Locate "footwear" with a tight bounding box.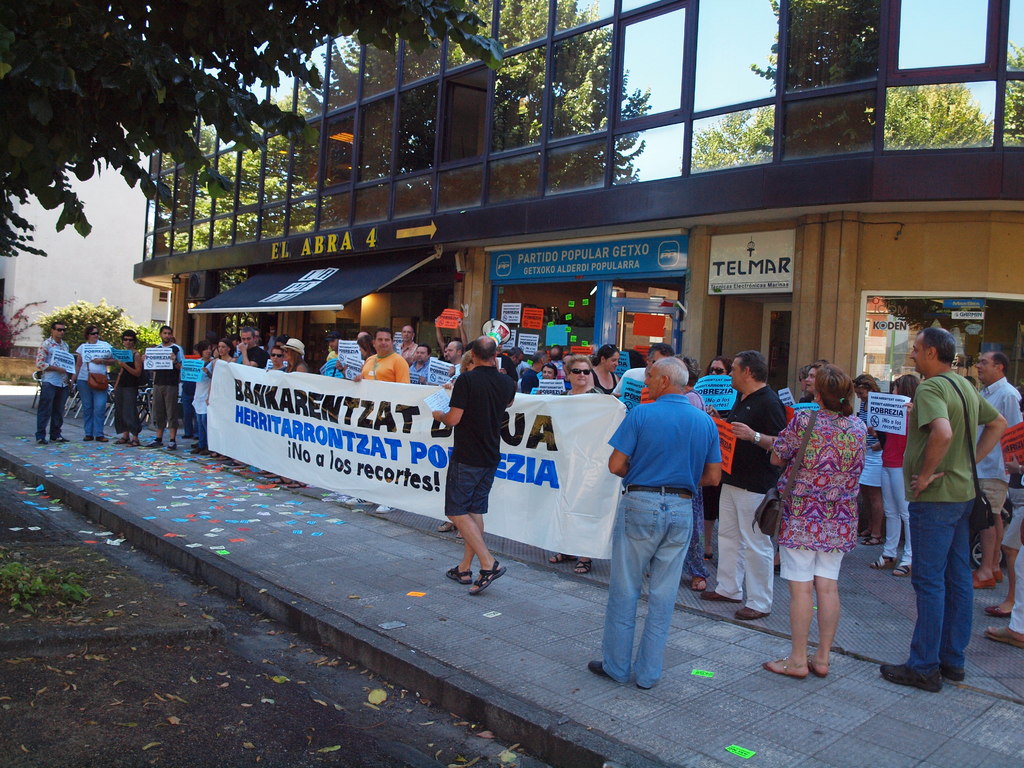
(left=806, top=648, right=828, bottom=683).
